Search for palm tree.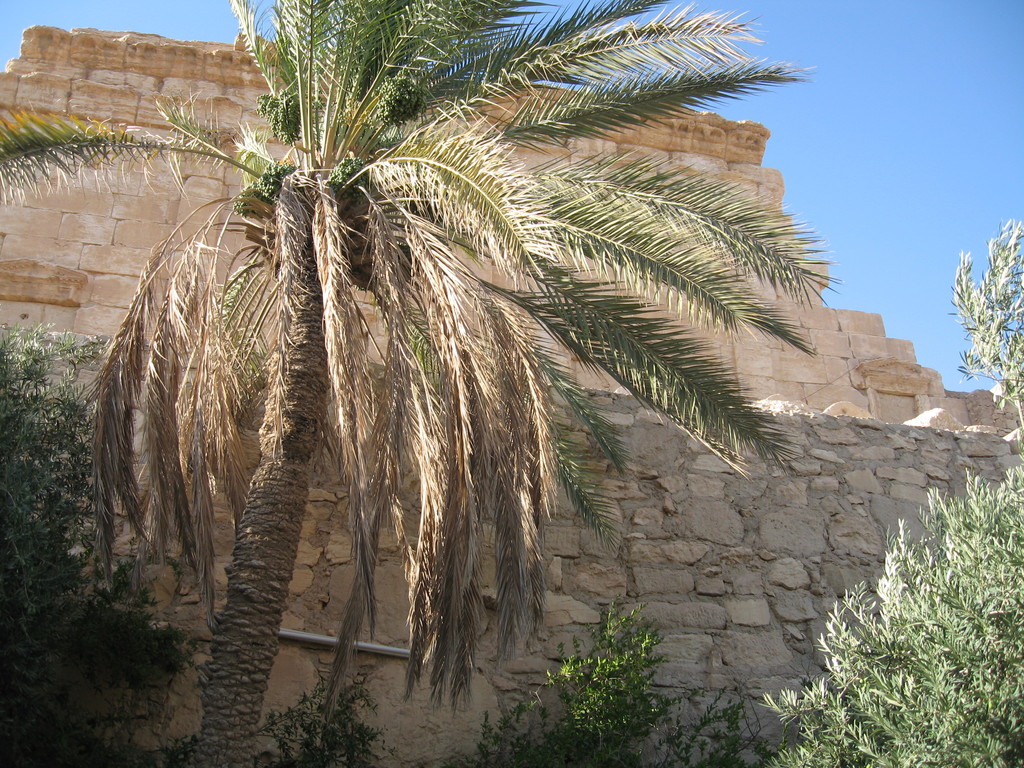
Found at (94, 12, 881, 758).
